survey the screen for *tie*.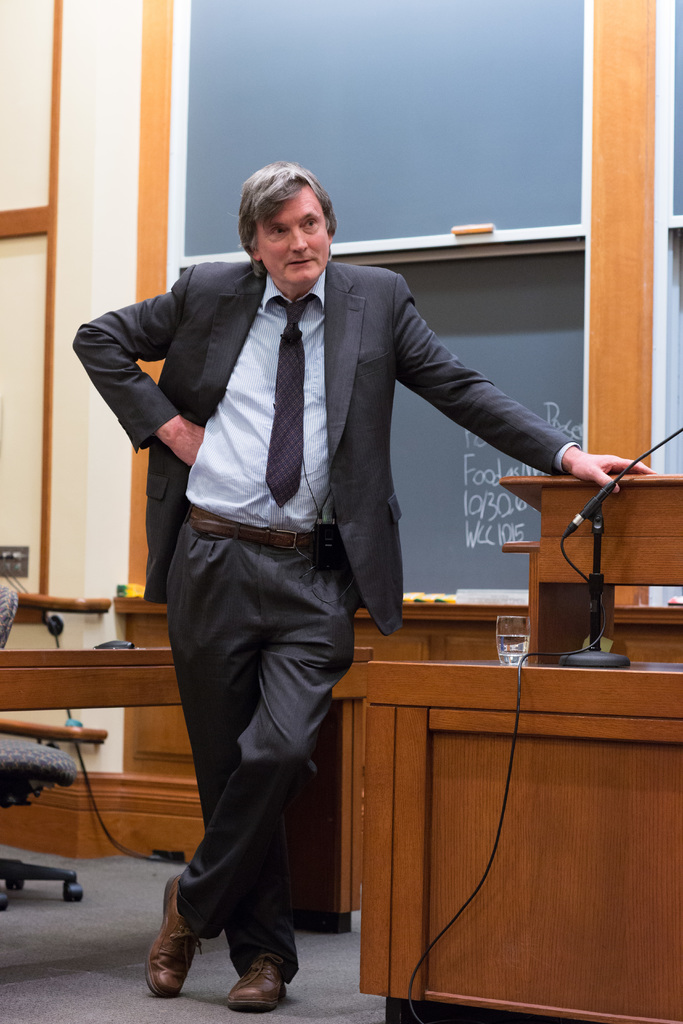
Survey found: {"x1": 267, "y1": 294, "x2": 317, "y2": 511}.
